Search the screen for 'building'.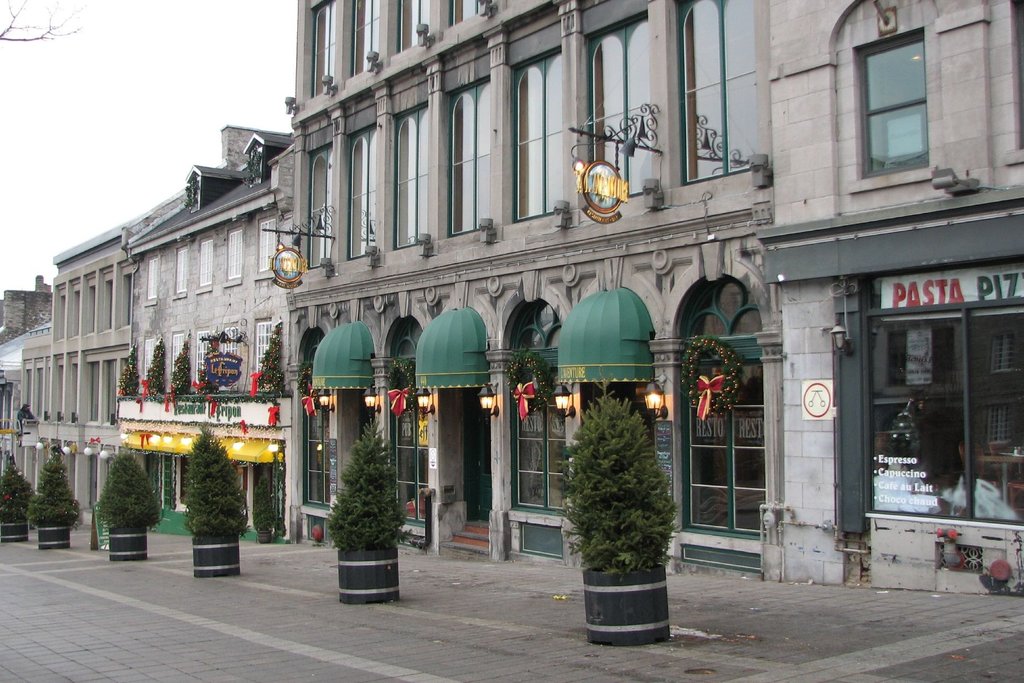
Found at <bbox>22, 216, 140, 549</bbox>.
